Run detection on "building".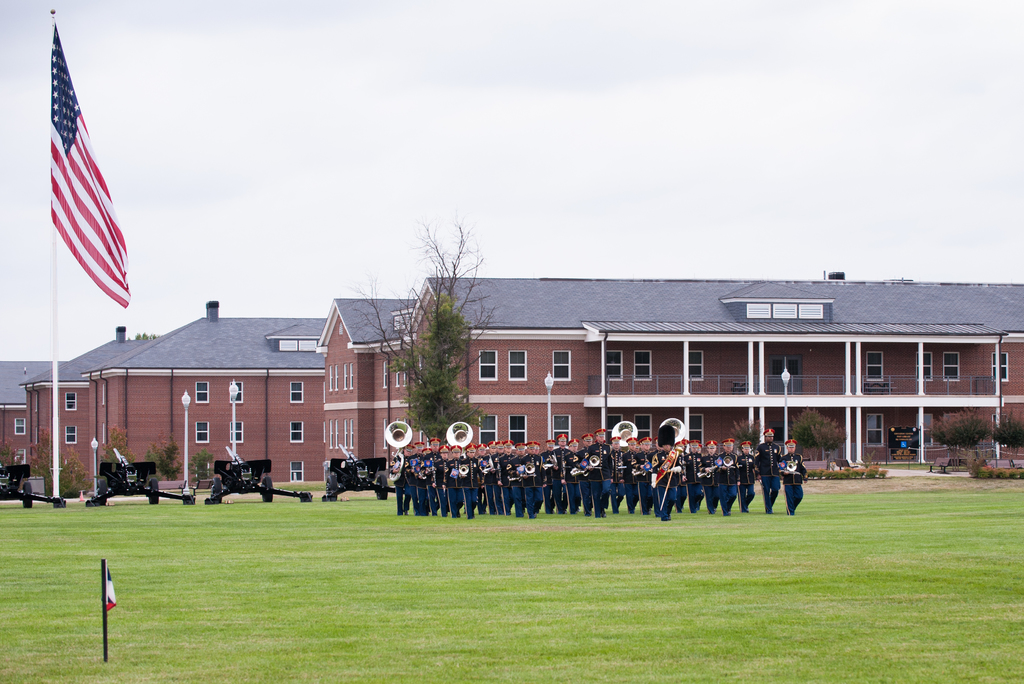
Result: 19 325 152 490.
